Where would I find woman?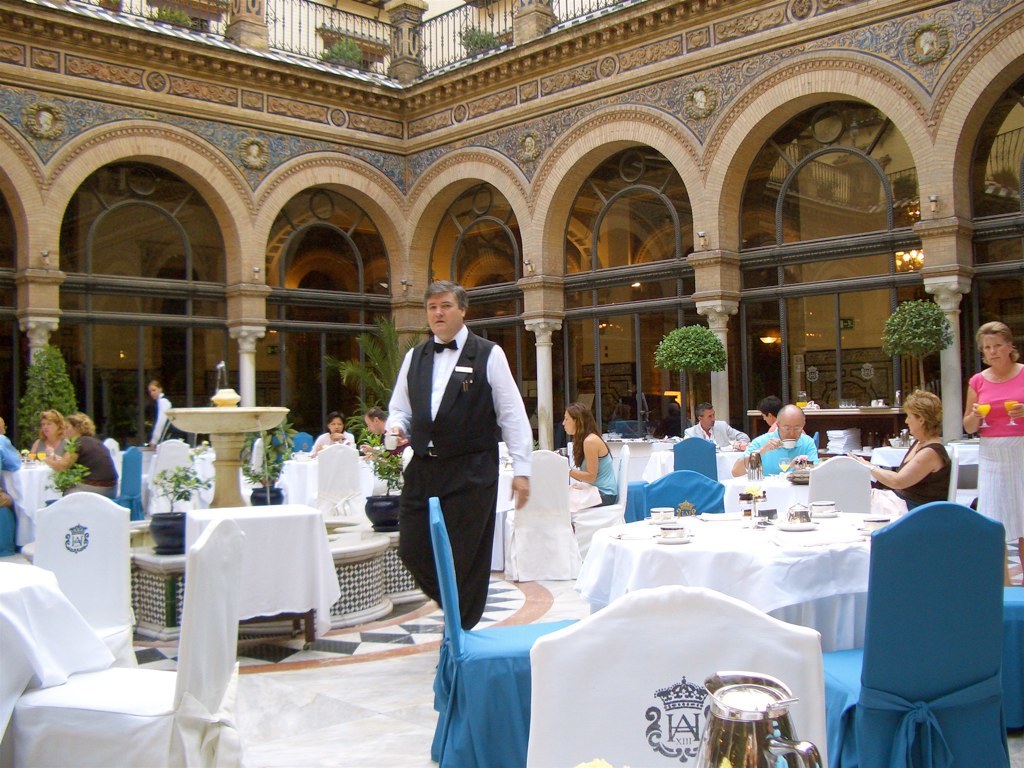
At box(962, 315, 1023, 582).
